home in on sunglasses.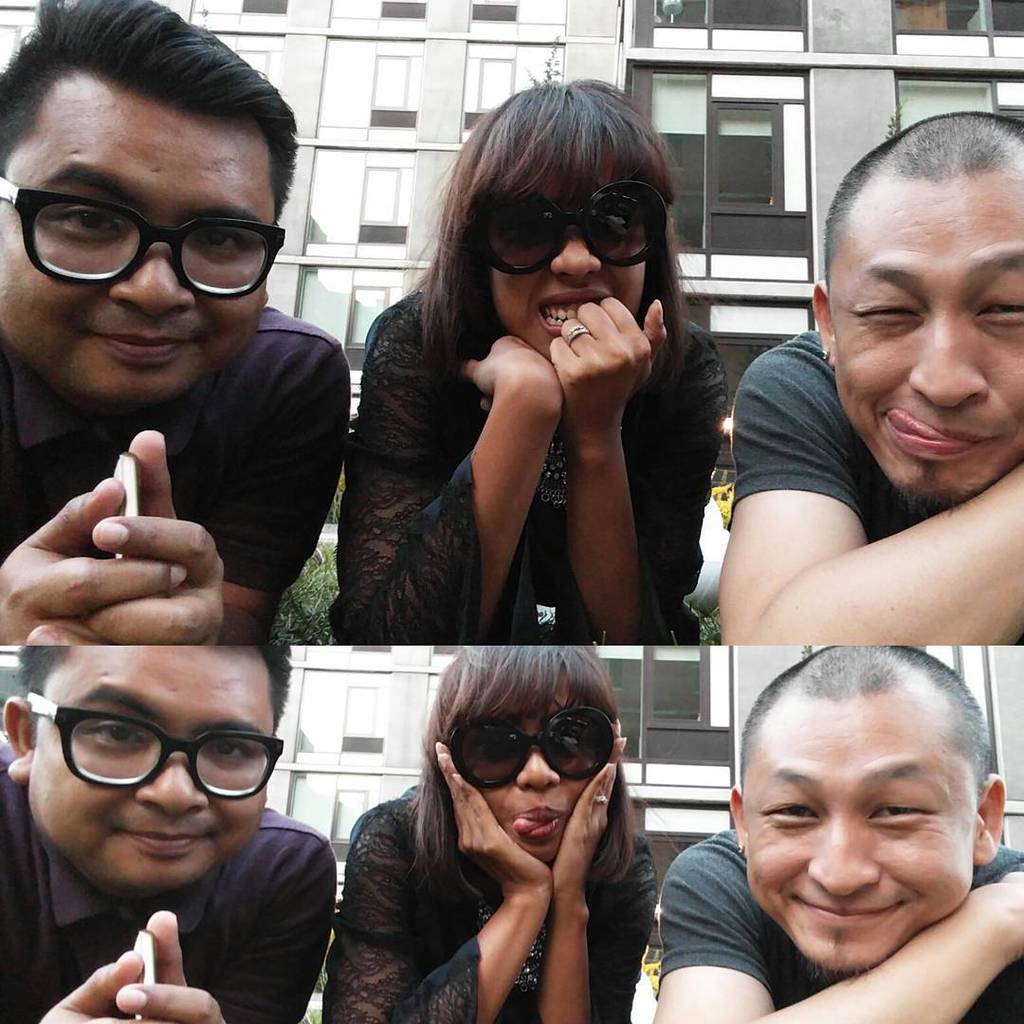
Homed in at {"x1": 444, "y1": 703, "x2": 614, "y2": 795}.
